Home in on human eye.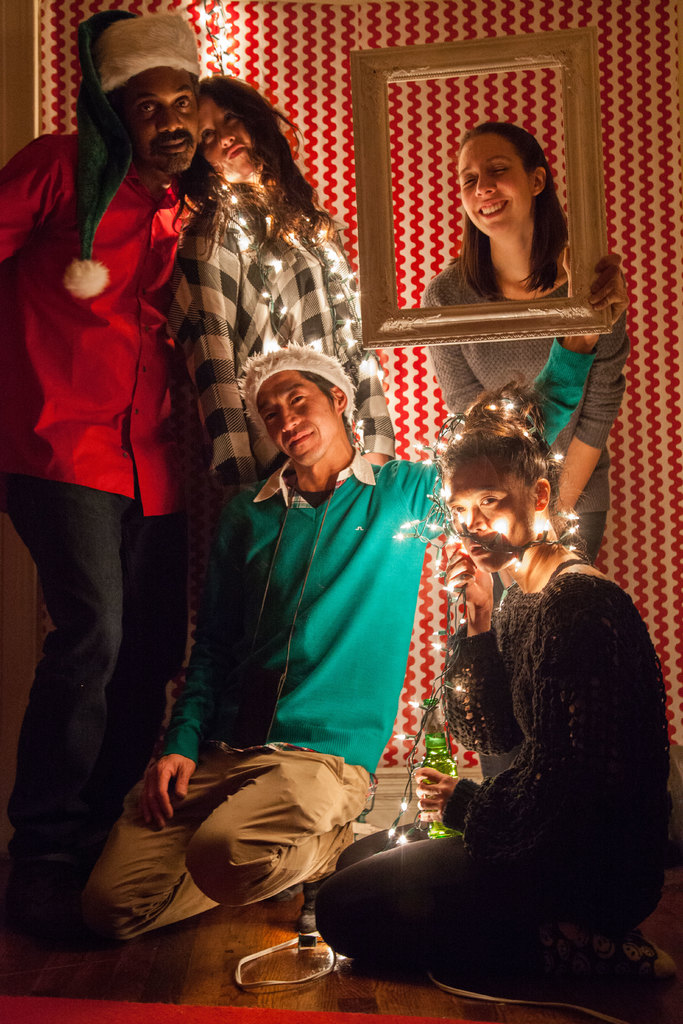
Homed in at bbox(448, 502, 468, 519).
